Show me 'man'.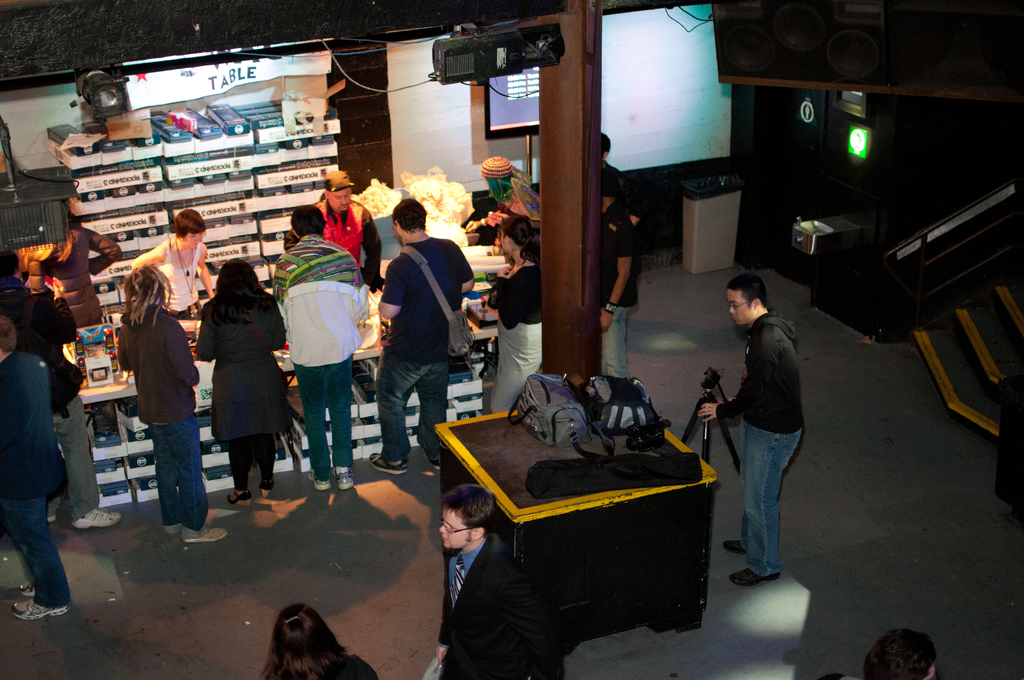
'man' is here: rect(0, 250, 124, 533).
